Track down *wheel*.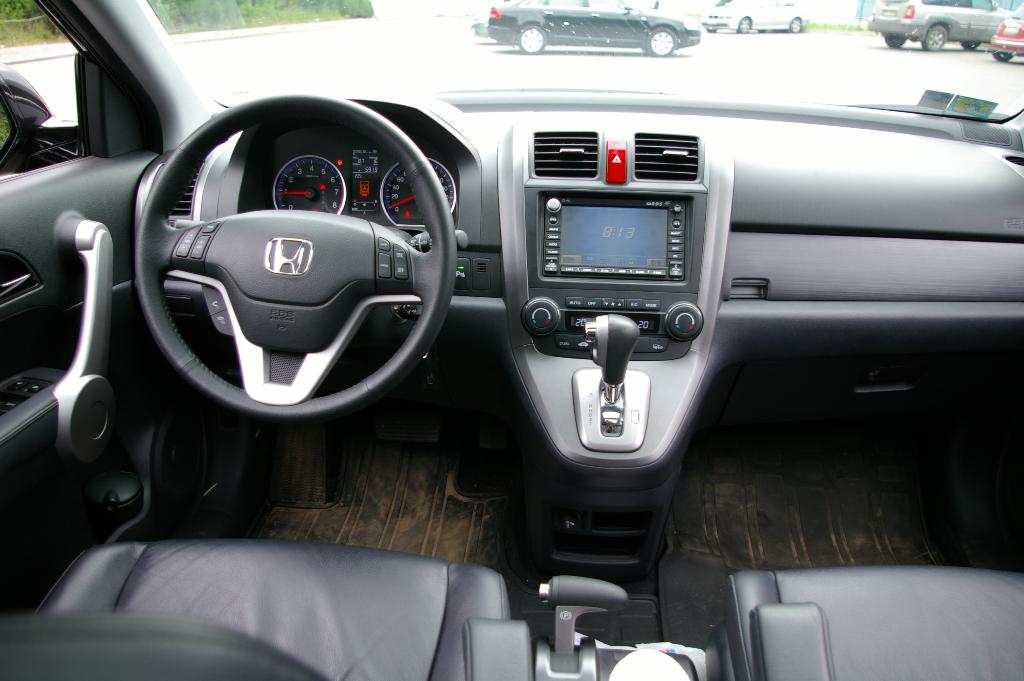
Tracked to 791,14,800,30.
